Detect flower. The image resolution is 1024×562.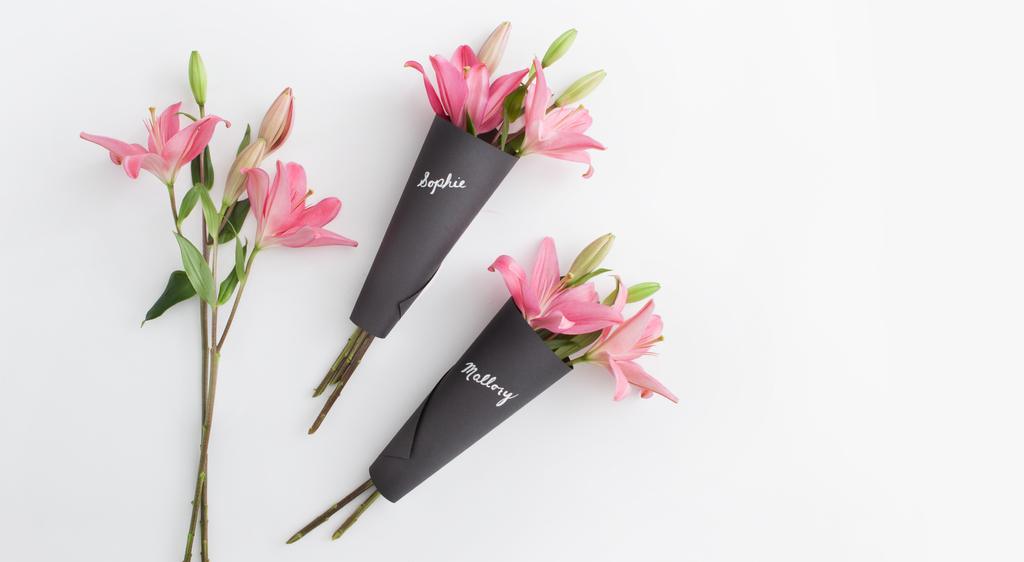
{"left": 73, "top": 45, "right": 358, "bottom": 329}.
